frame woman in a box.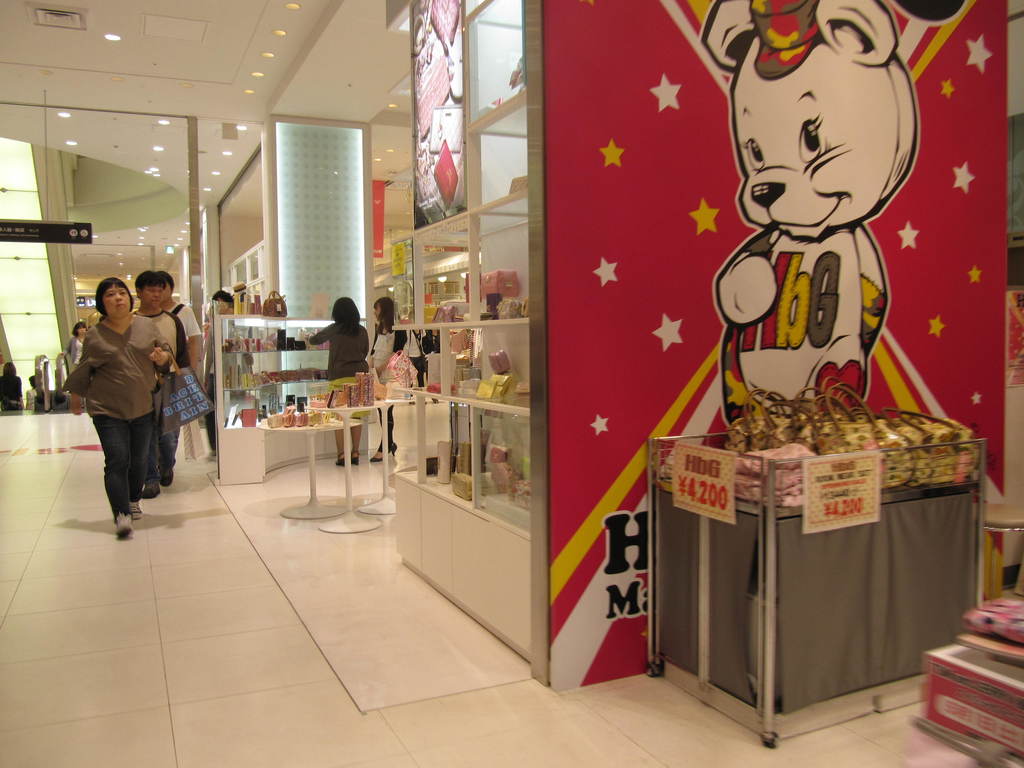
left=365, top=299, right=408, bottom=459.
